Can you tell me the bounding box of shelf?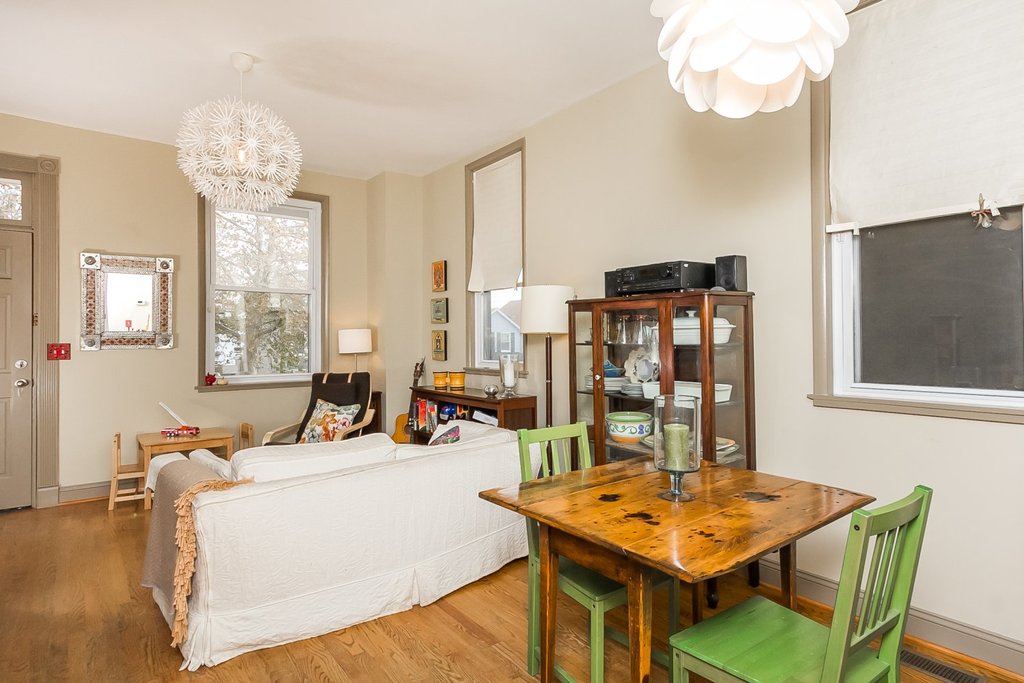
region(563, 299, 764, 608).
